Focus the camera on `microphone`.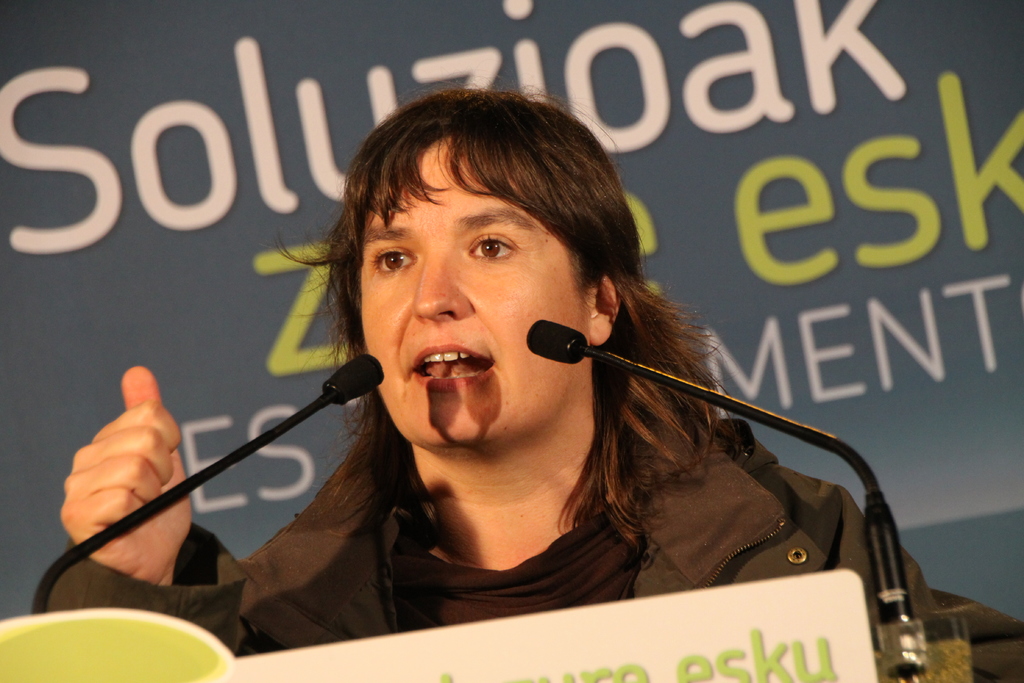
Focus region: (525,320,584,362).
